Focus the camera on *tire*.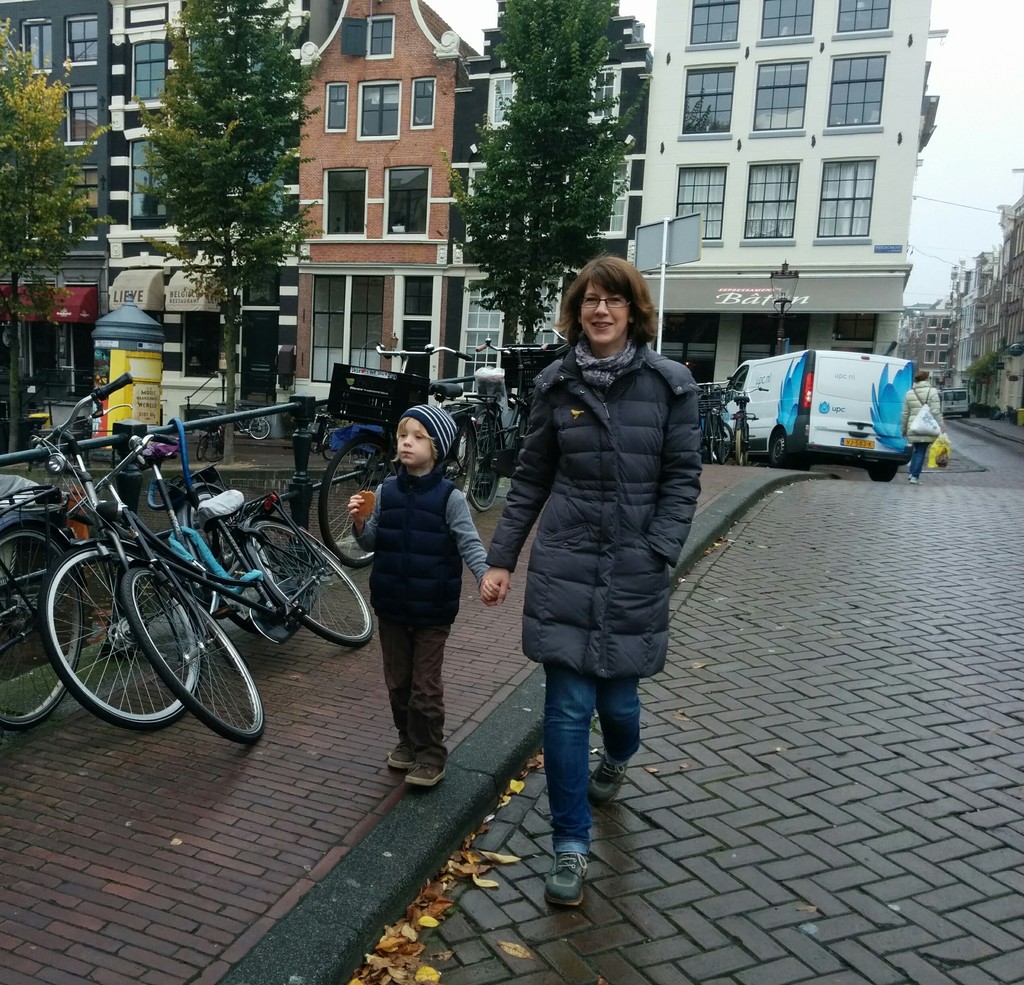
Focus region: region(124, 566, 260, 741).
